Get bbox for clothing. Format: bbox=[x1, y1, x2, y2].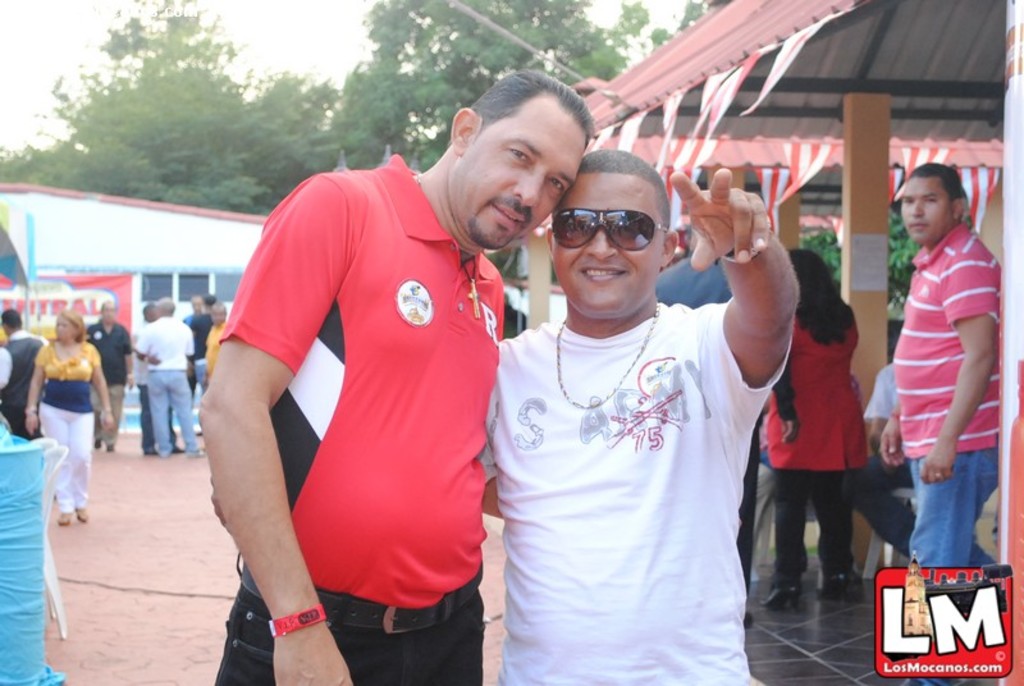
bbox=[191, 301, 212, 357].
